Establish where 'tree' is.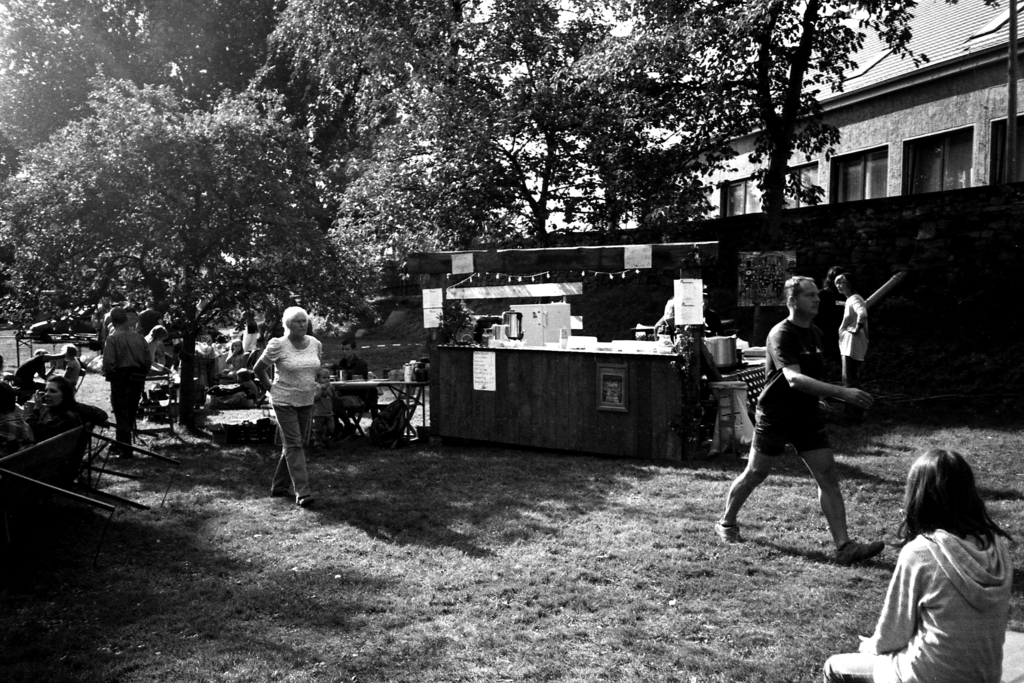
Established at [597,0,1006,217].
